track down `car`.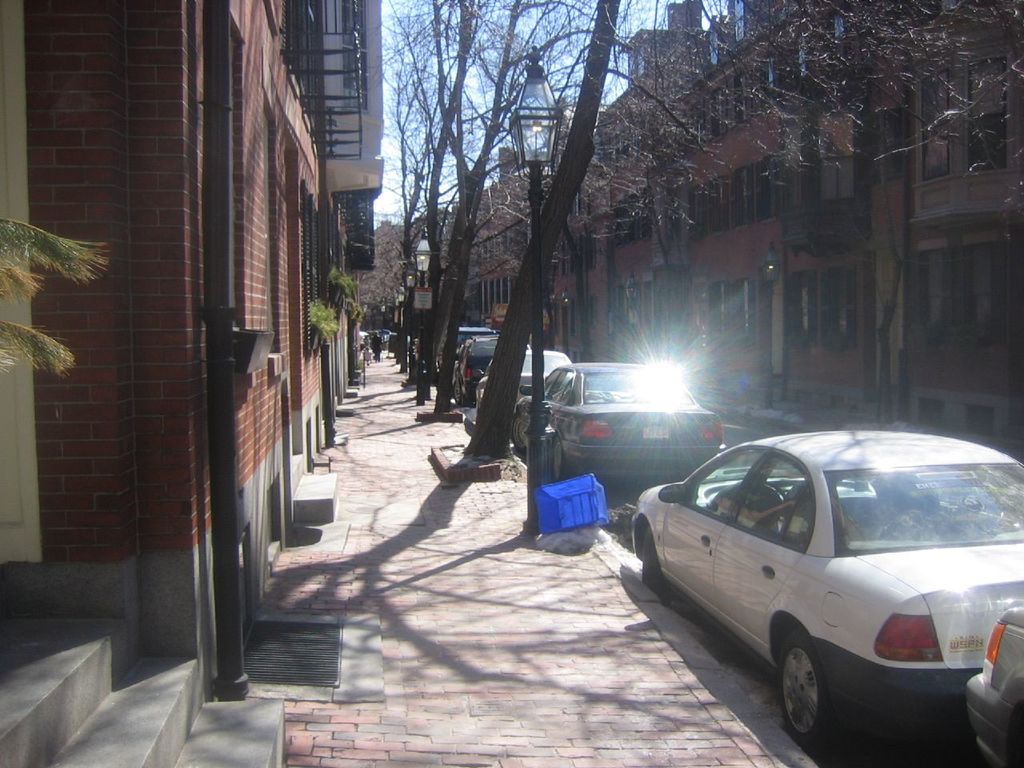
Tracked to {"left": 473, "top": 342, "right": 583, "bottom": 428}.
